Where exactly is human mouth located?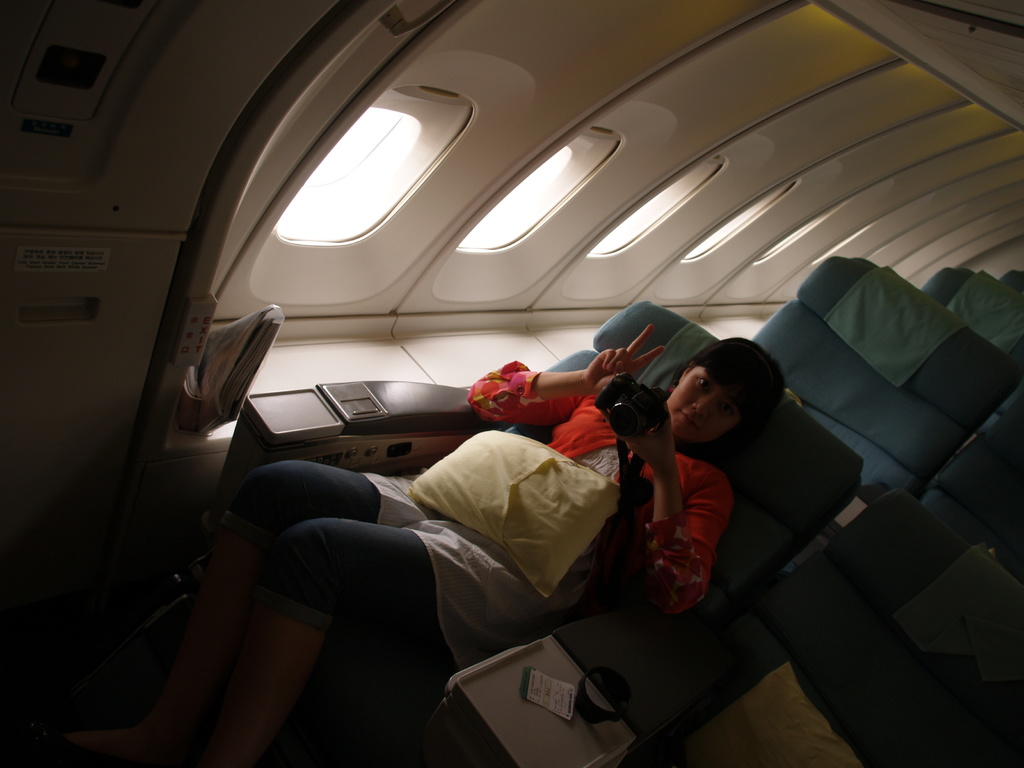
Its bounding box is region(679, 410, 689, 420).
